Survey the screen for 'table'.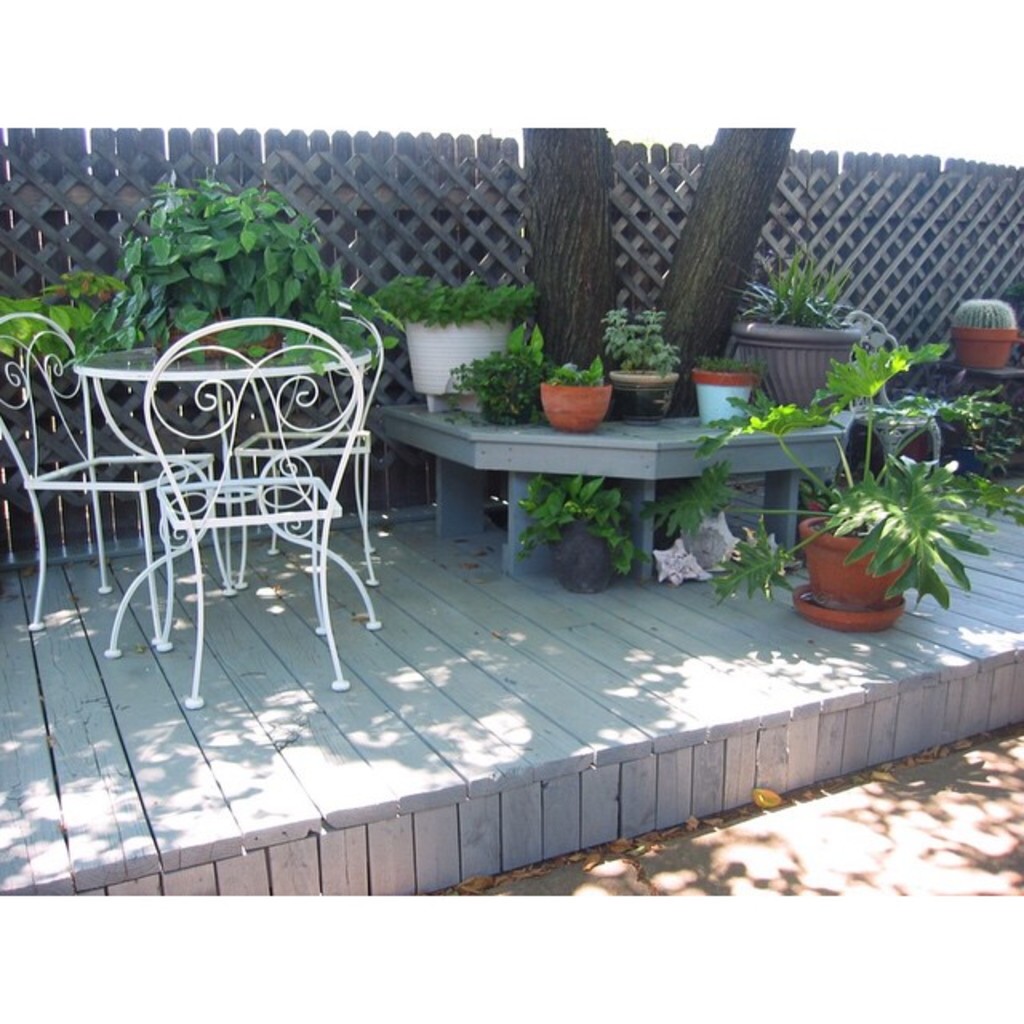
Survey found: crop(66, 346, 366, 590).
